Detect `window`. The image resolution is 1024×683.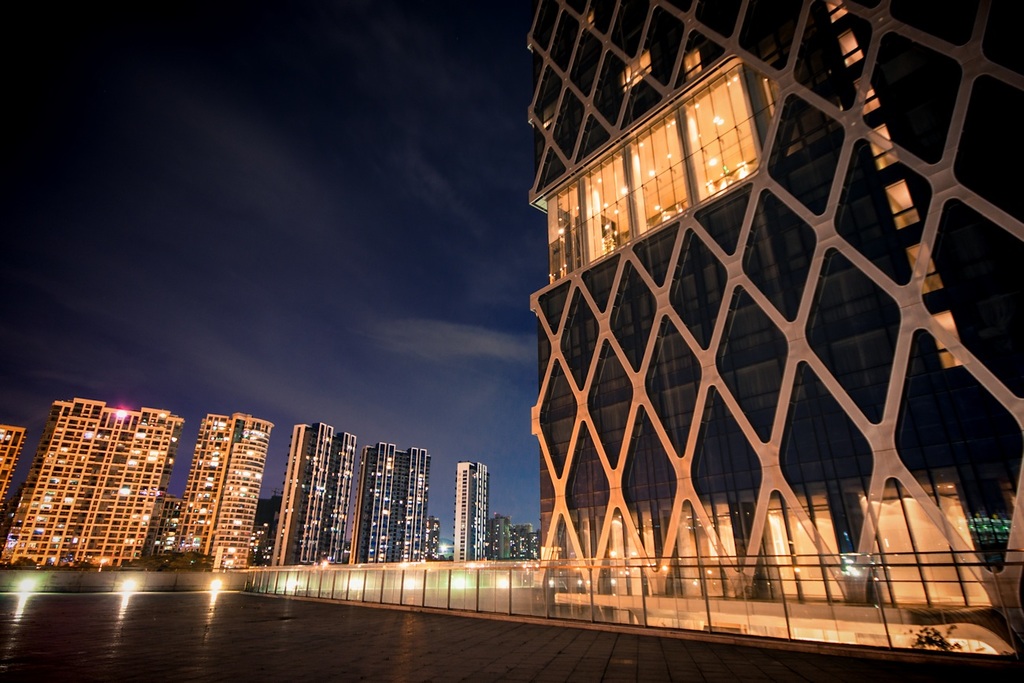
bbox=(837, 28, 861, 66).
